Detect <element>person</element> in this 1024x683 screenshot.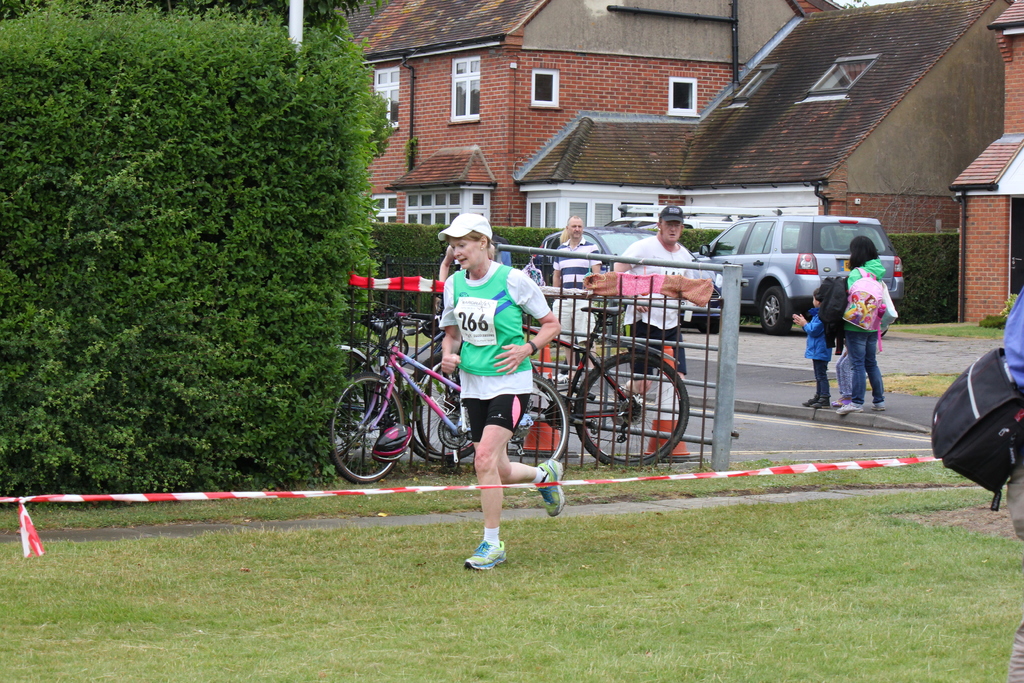
Detection: x1=614, y1=203, x2=696, y2=402.
